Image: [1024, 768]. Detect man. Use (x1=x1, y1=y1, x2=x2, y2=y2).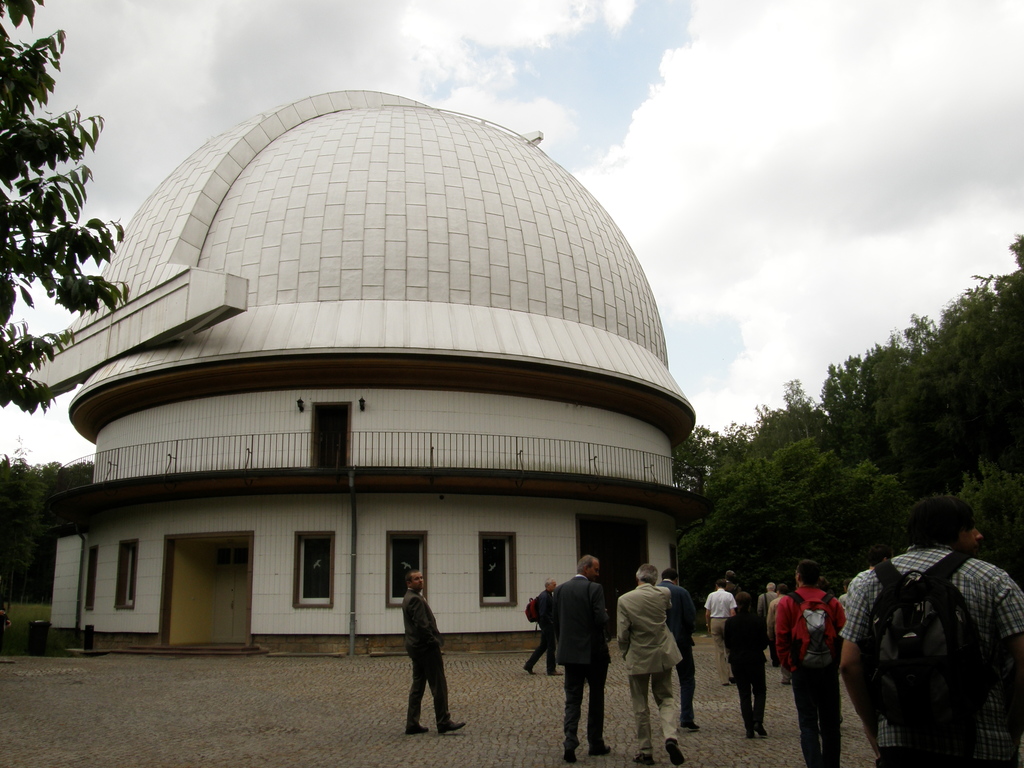
(x1=702, y1=579, x2=739, y2=687).
